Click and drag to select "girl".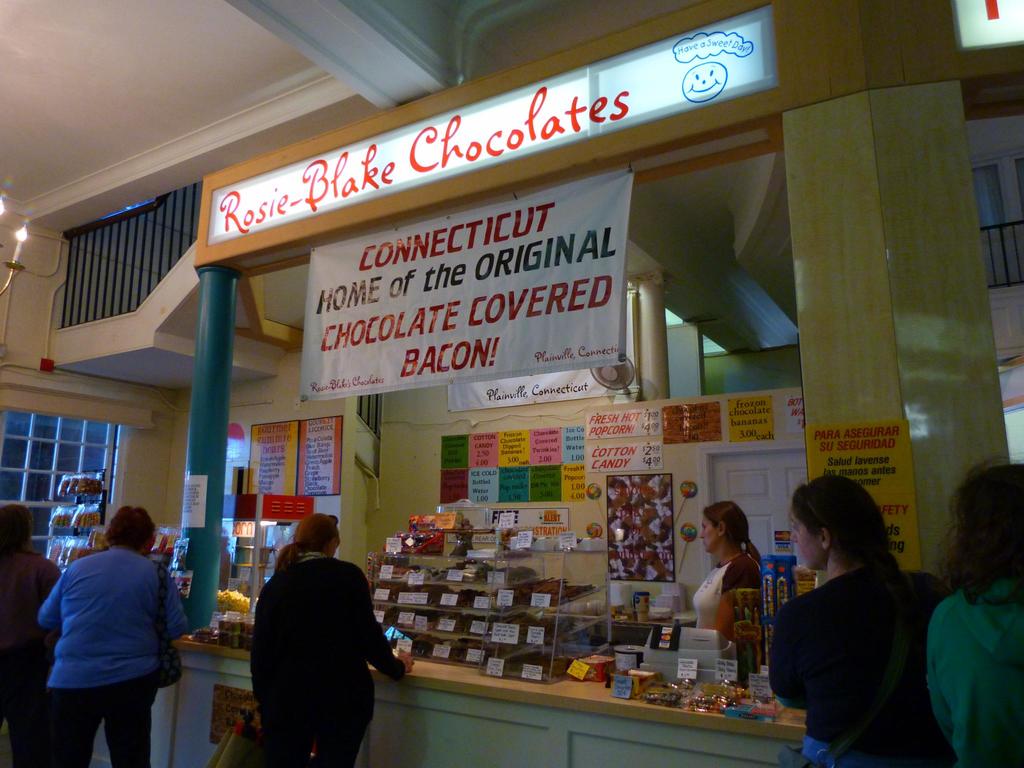
Selection: 686 502 774 635.
